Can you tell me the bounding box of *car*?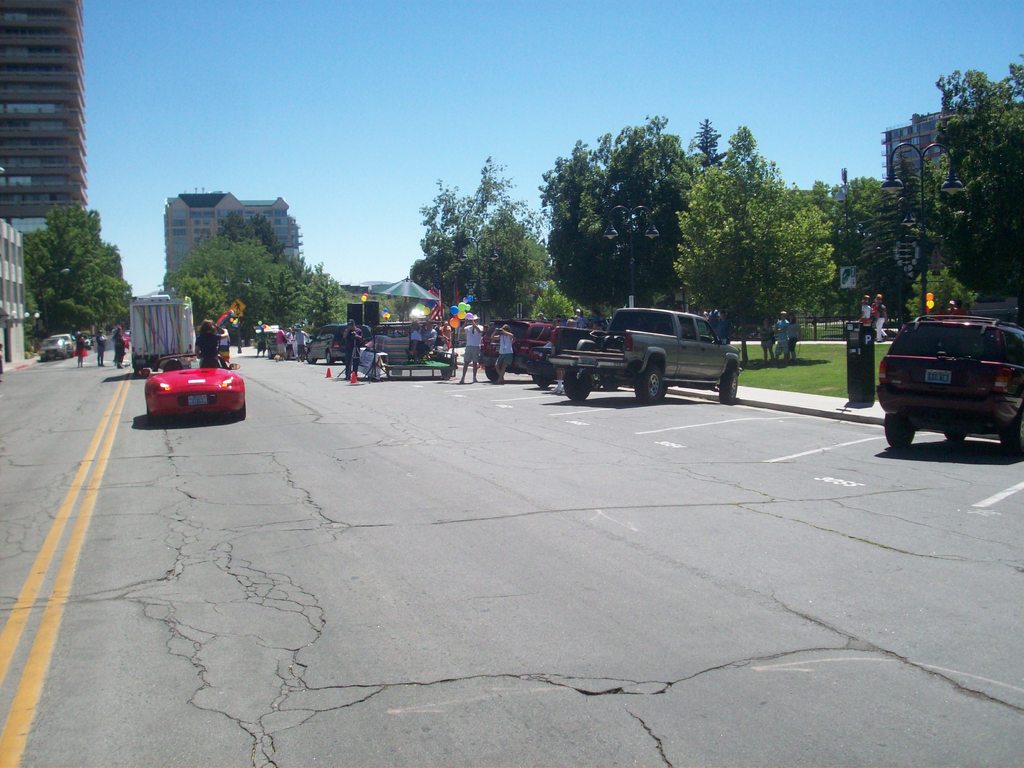
bbox=(40, 337, 73, 362).
